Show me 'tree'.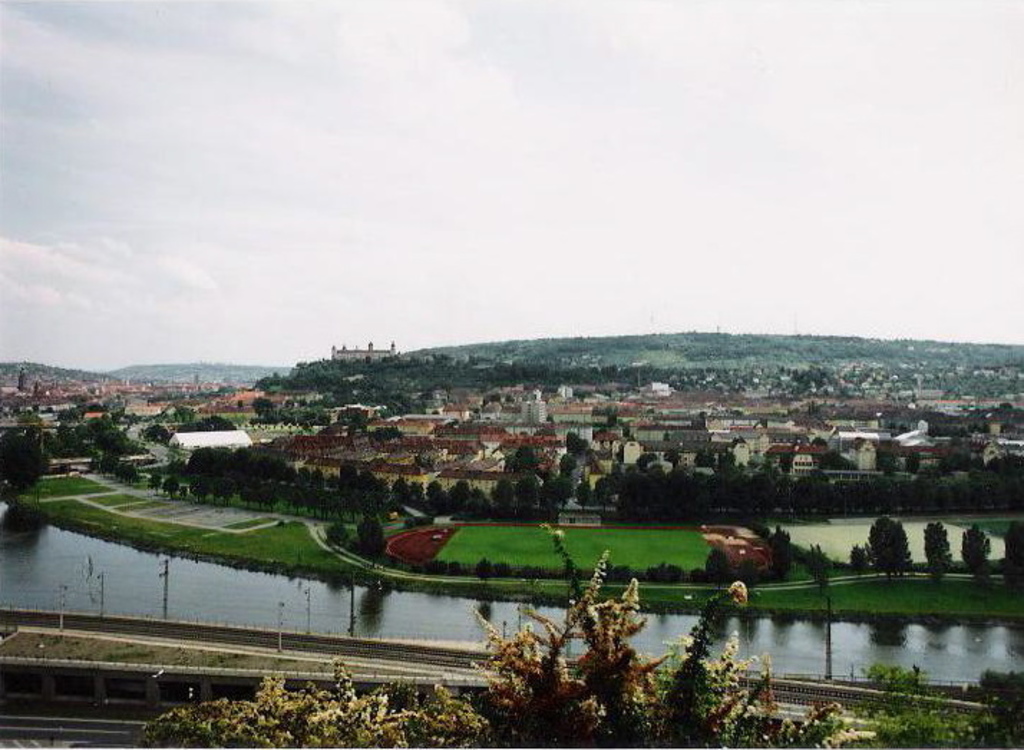
'tree' is here: rect(924, 516, 951, 582).
